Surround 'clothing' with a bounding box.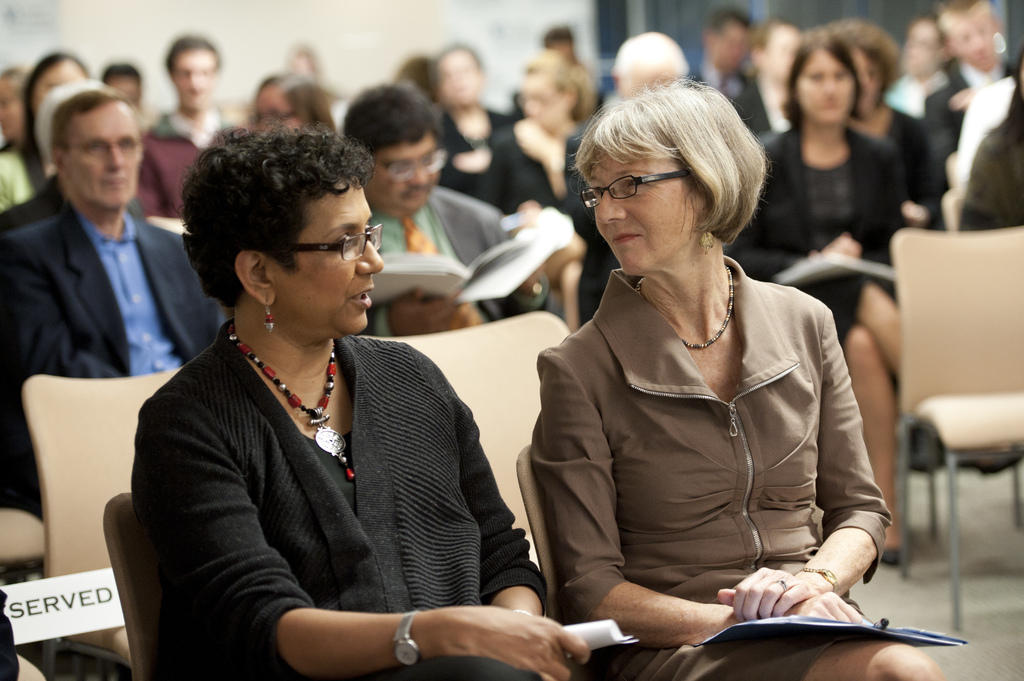
detection(135, 317, 557, 680).
